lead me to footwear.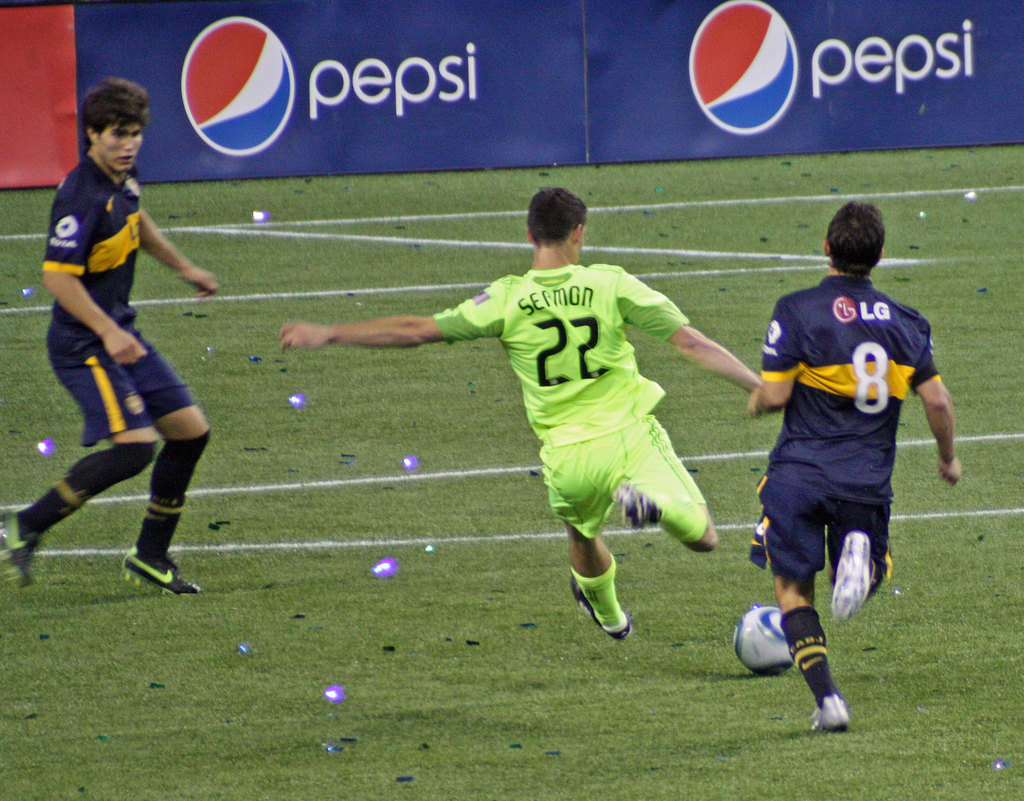
Lead to bbox=(813, 693, 847, 730).
